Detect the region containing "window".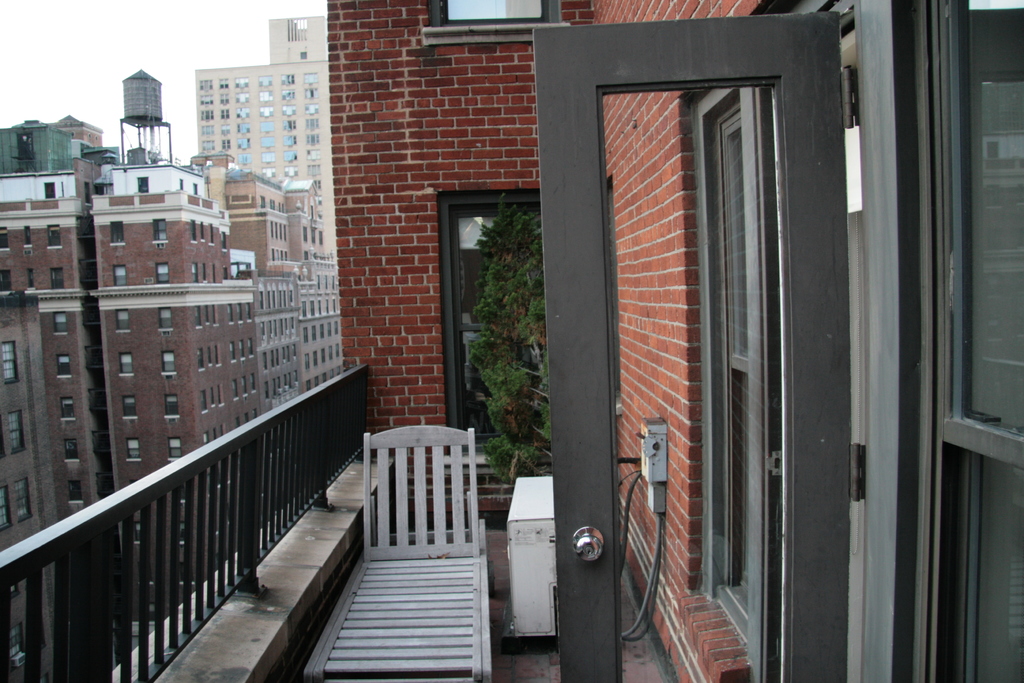
x1=15, y1=477, x2=34, y2=525.
